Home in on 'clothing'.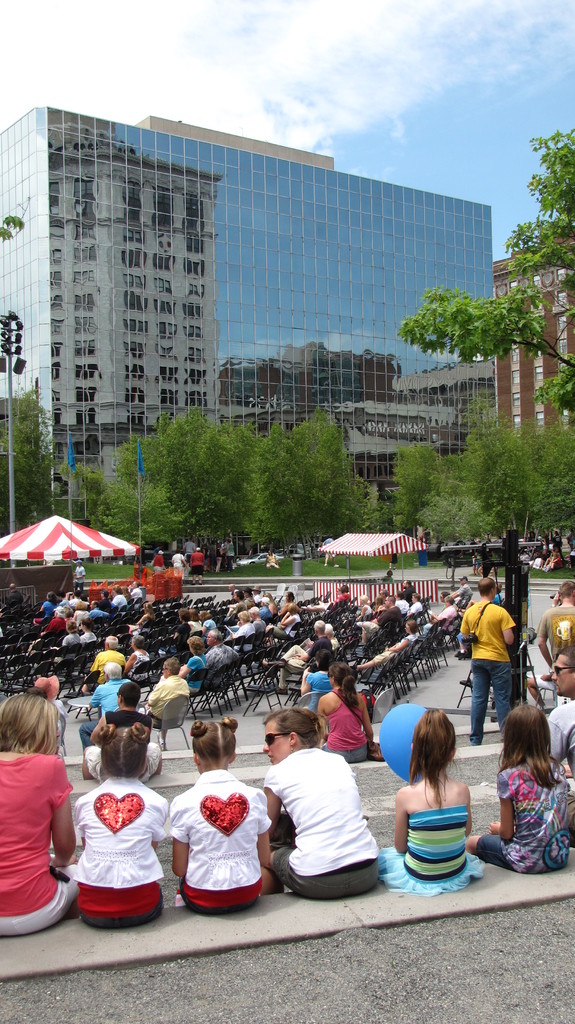
Homed in at x1=91 y1=647 x2=130 y2=673.
